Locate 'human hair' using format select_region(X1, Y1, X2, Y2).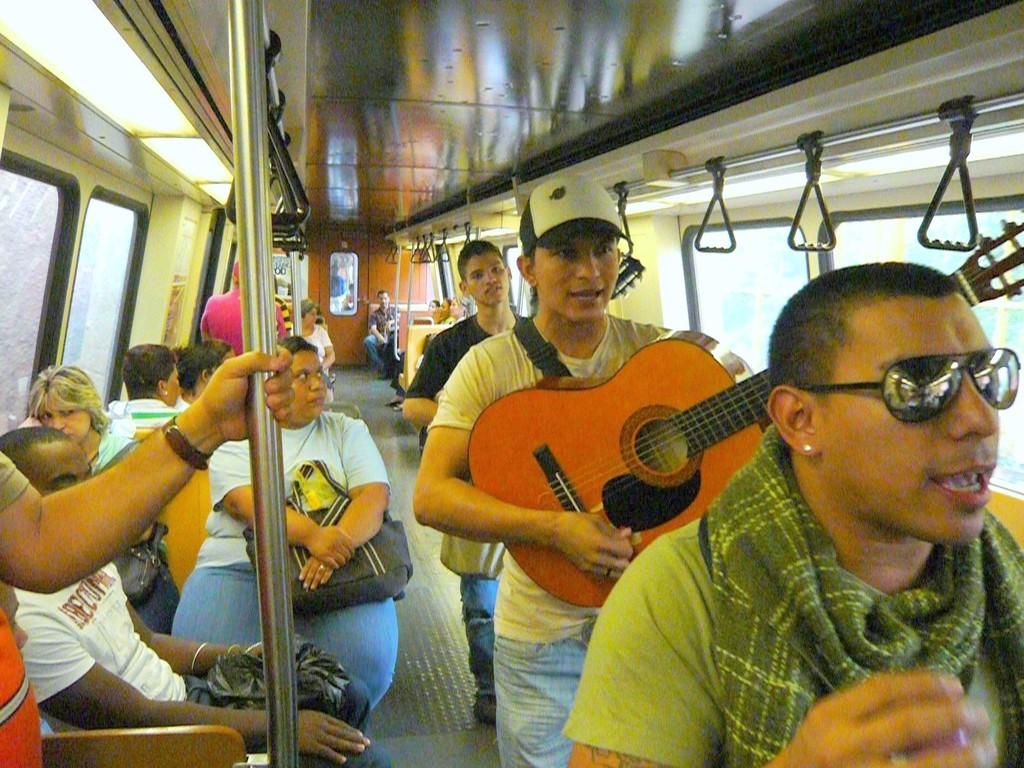
select_region(432, 299, 440, 308).
